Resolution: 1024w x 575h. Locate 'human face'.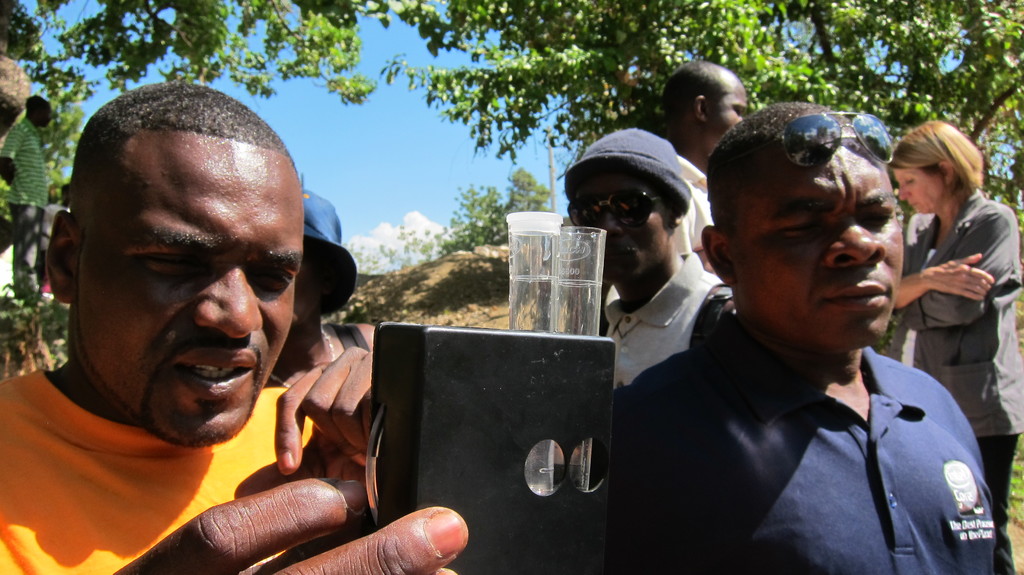
bbox(738, 137, 907, 341).
